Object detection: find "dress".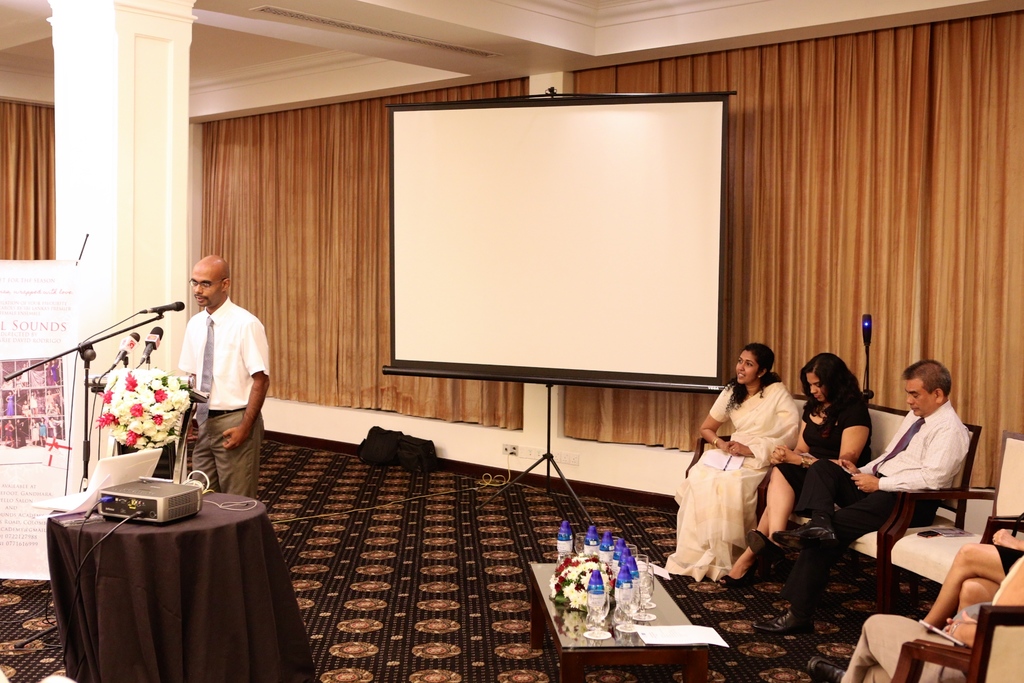
{"left": 774, "top": 398, "right": 874, "bottom": 518}.
